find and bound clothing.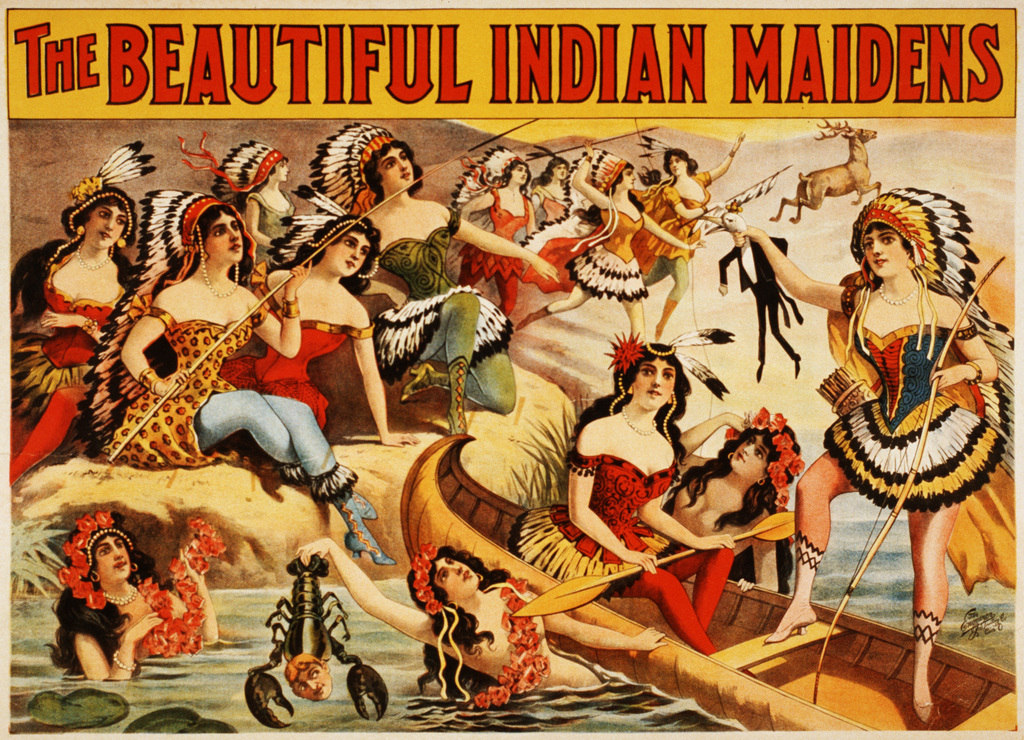
Bound: rect(508, 203, 651, 298).
